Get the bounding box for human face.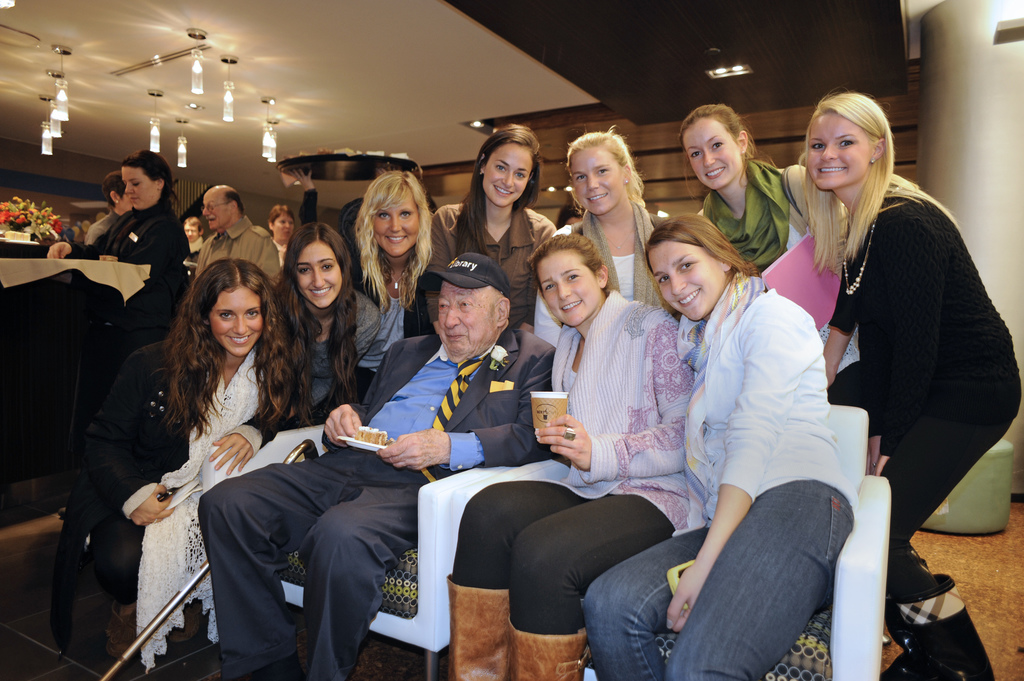
x1=643 y1=239 x2=719 y2=321.
